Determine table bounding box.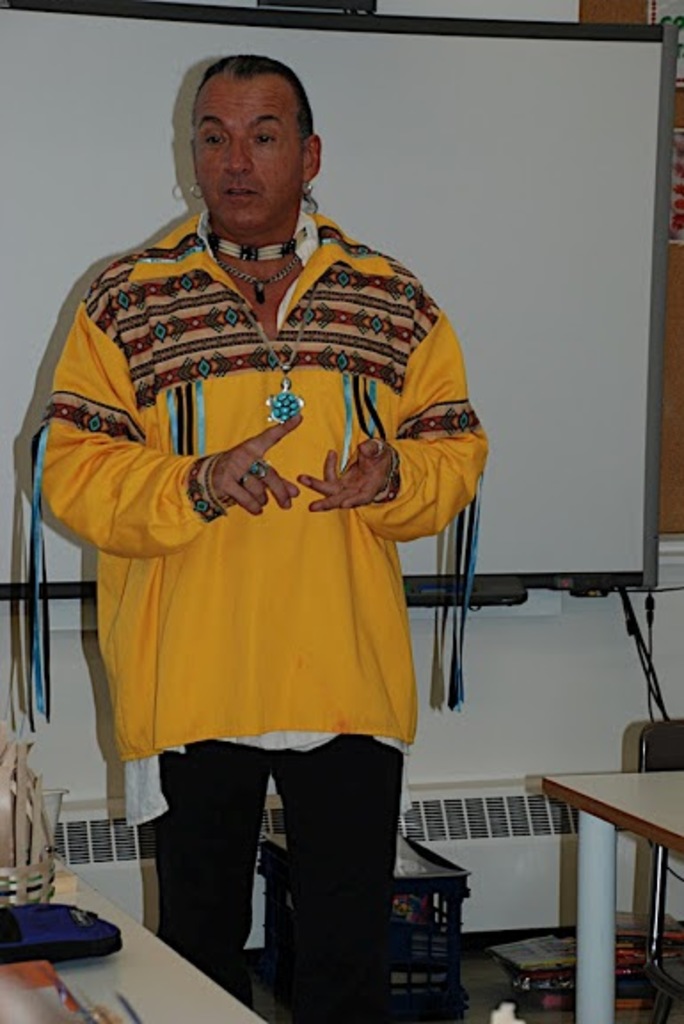
Determined: 0/855/266/1022.
